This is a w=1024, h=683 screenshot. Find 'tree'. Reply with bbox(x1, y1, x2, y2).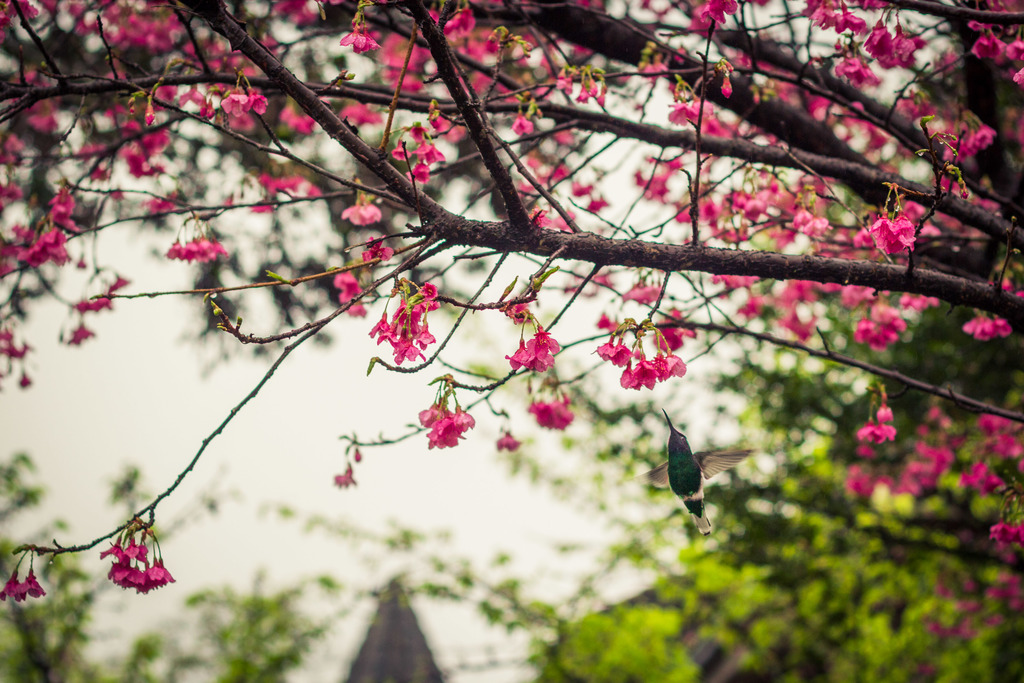
bbox(0, 0, 1023, 682).
